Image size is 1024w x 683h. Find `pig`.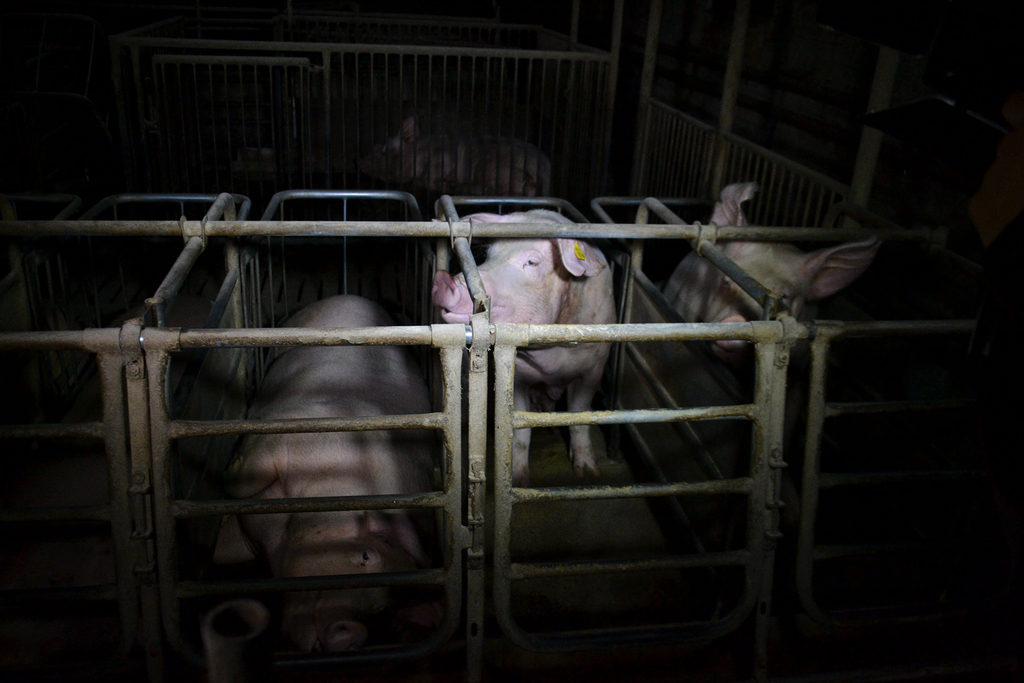
select_region(431, 208, 612, 490).
